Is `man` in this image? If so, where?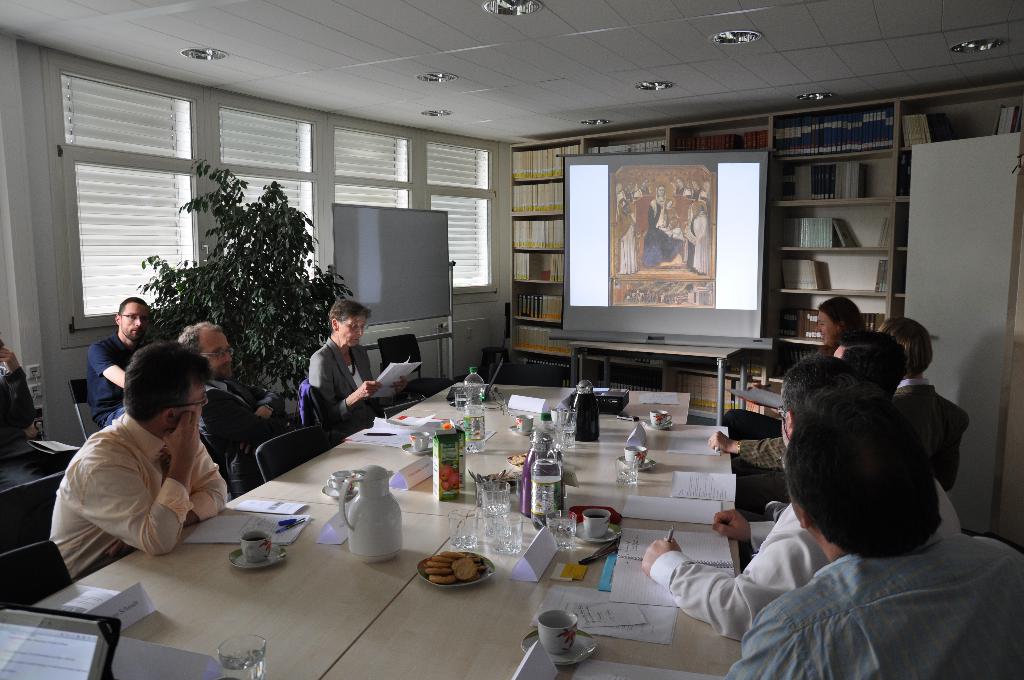
Yes, at [x1=175, y1=319, x2=305, y2=499].
